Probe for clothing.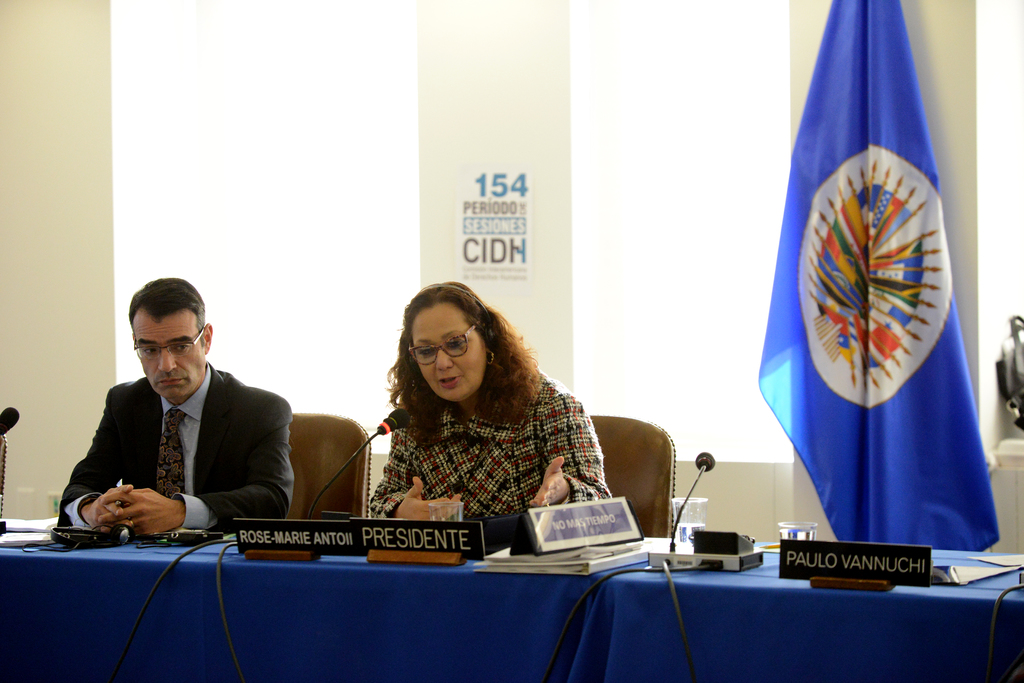
Probe result: crop(56, 363, 293, 531).
